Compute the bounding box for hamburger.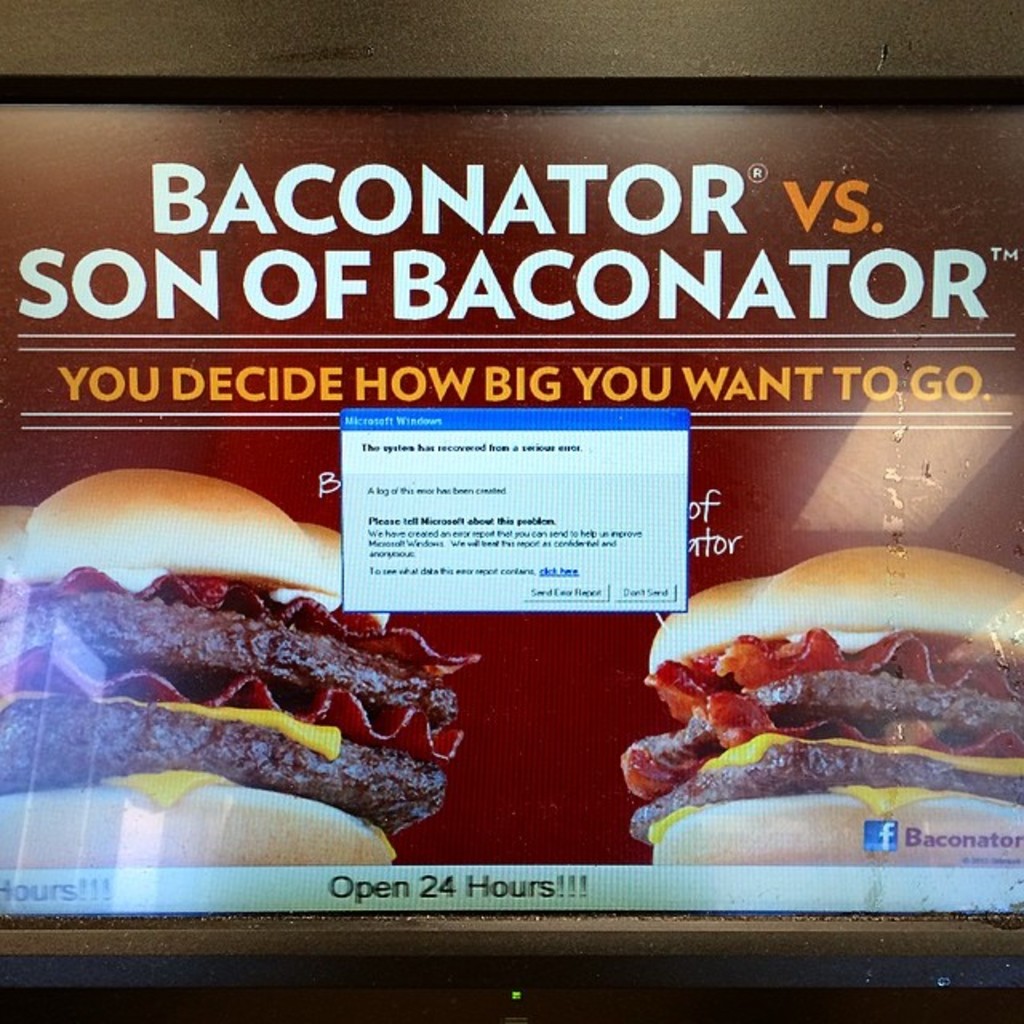
left=618, top=547, right=1022, bottom=872.
